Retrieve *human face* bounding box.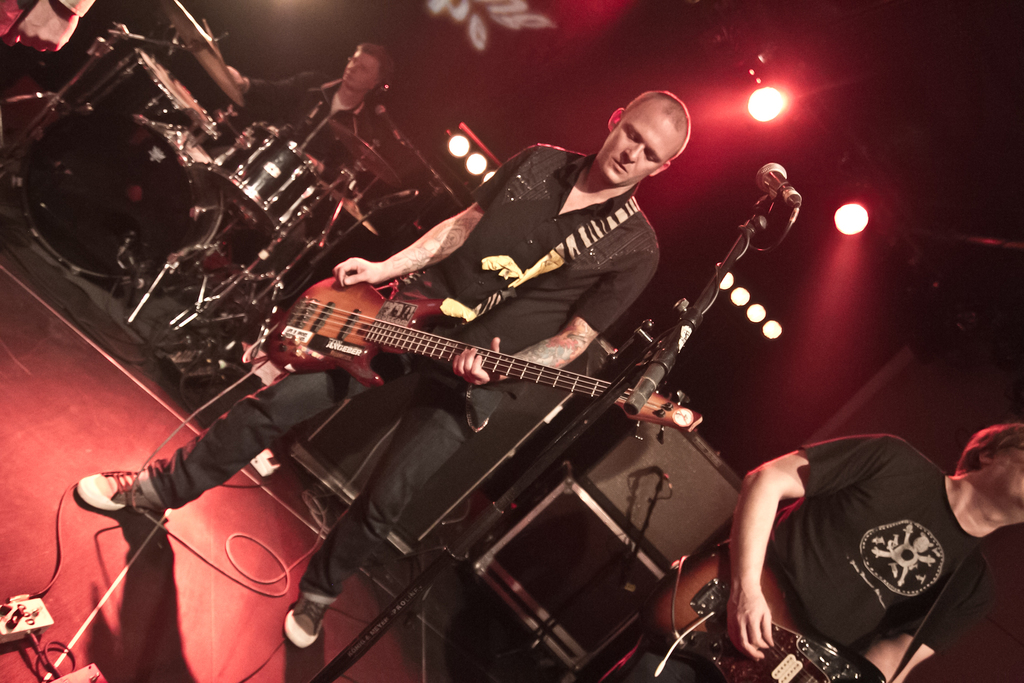
Bounding box: box(993, 445, 1023, 529).
